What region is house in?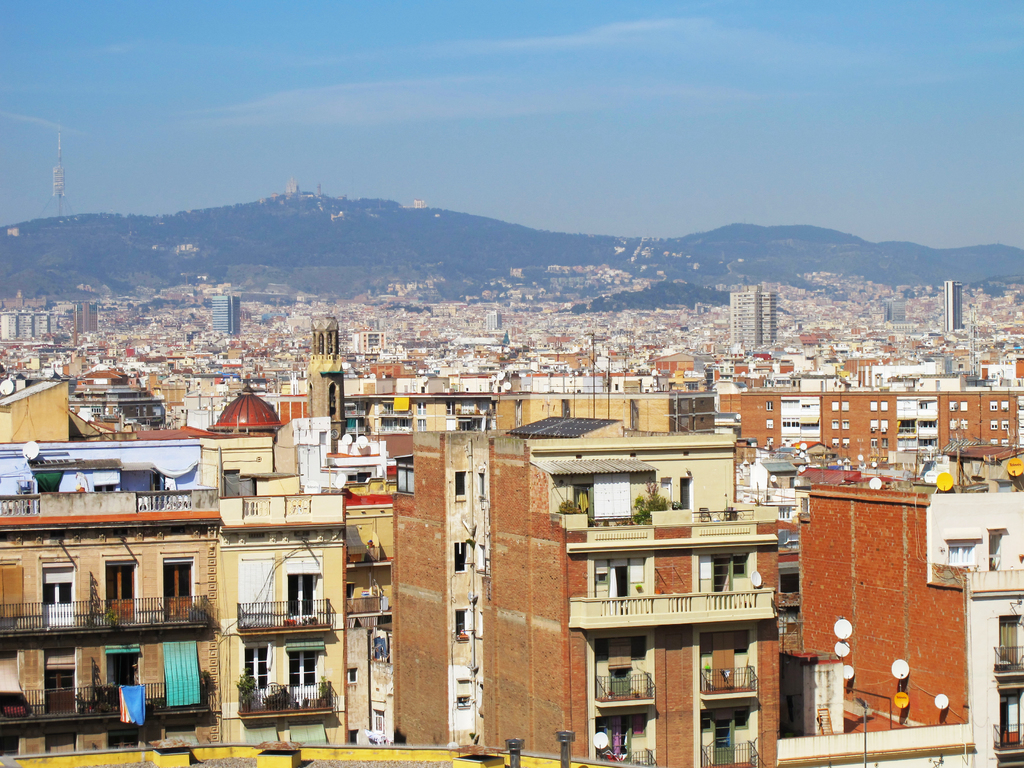
locate(18, 346, 49, 376).
